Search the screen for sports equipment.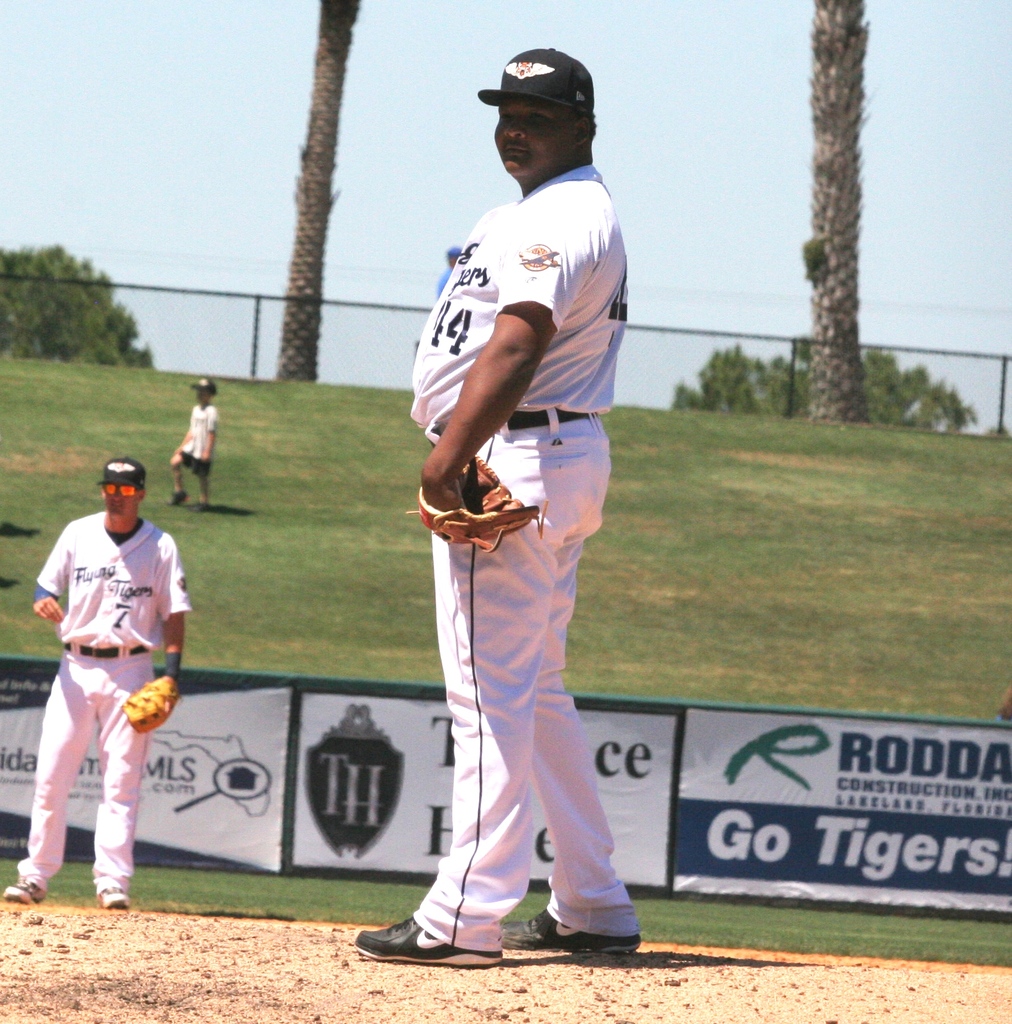
Found at (left=115, top=672, right=185, bottom=739).
